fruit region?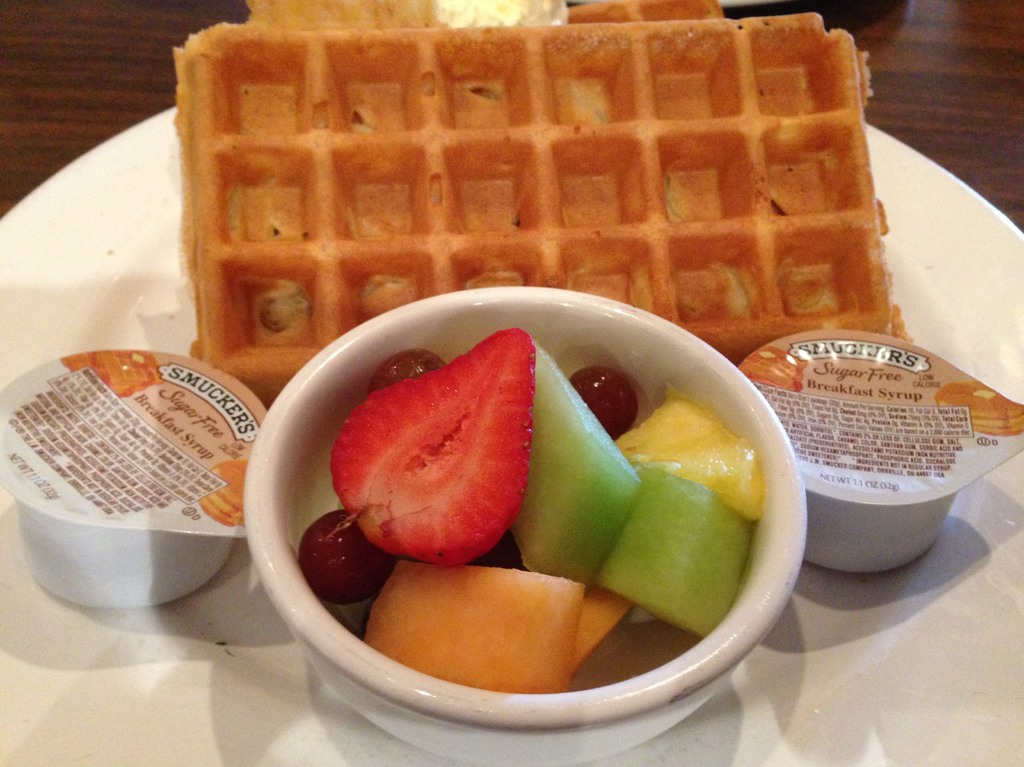
332 327 533 572
